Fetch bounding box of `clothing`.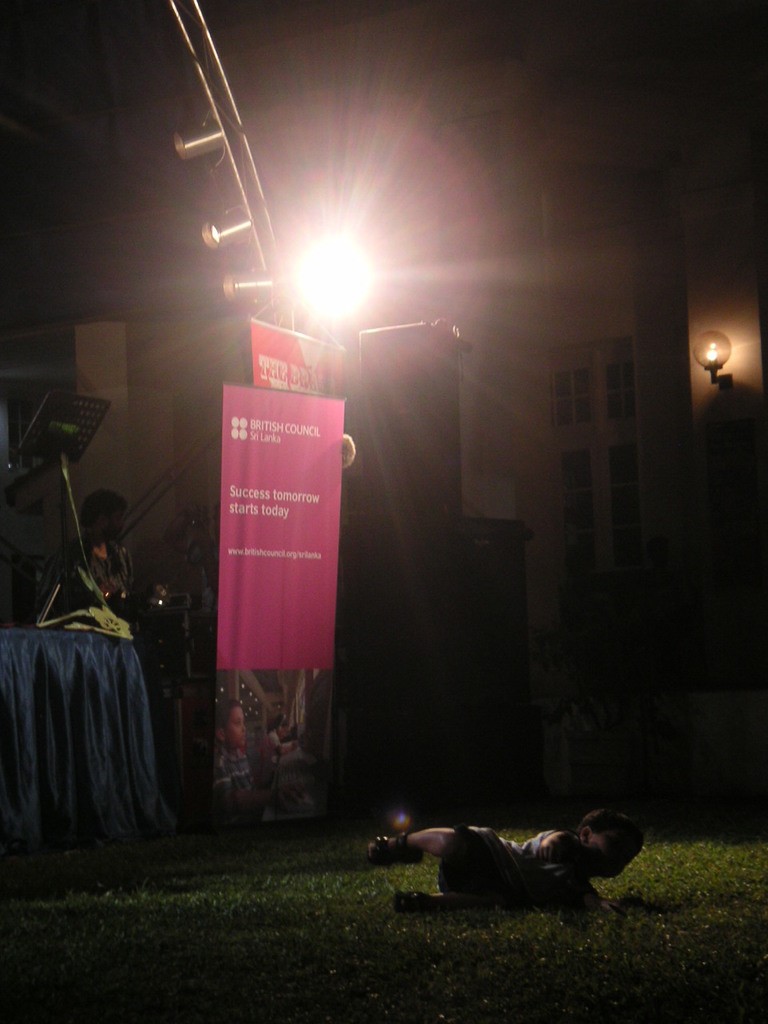
Bbox: locate(425, 819, 602, 932).
